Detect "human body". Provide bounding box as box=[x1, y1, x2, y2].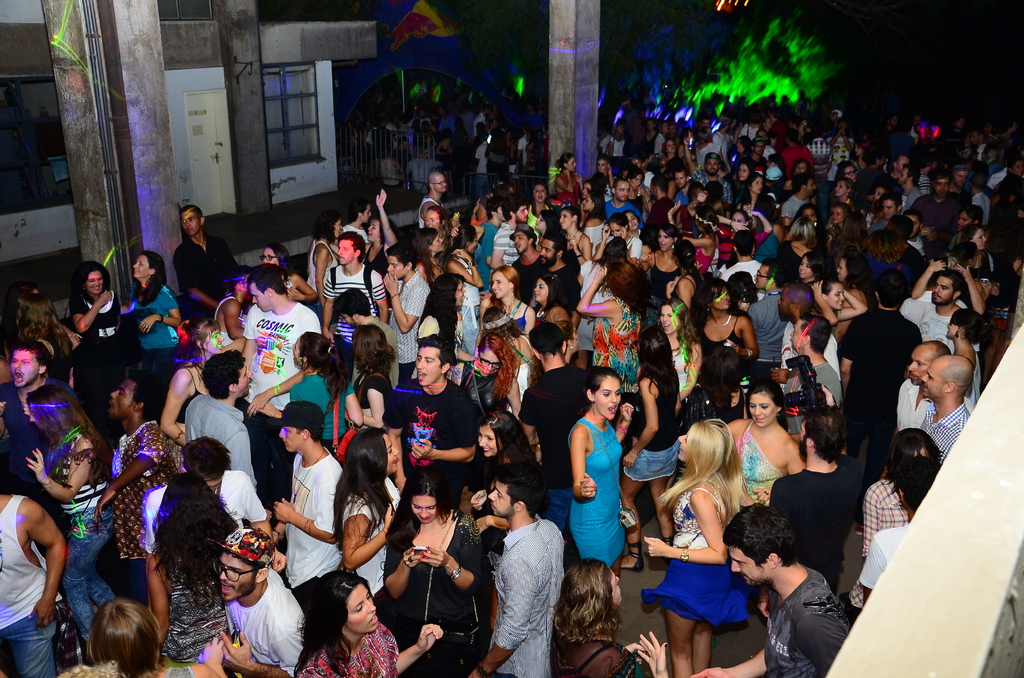
box=[596, 126, 610, 154].
